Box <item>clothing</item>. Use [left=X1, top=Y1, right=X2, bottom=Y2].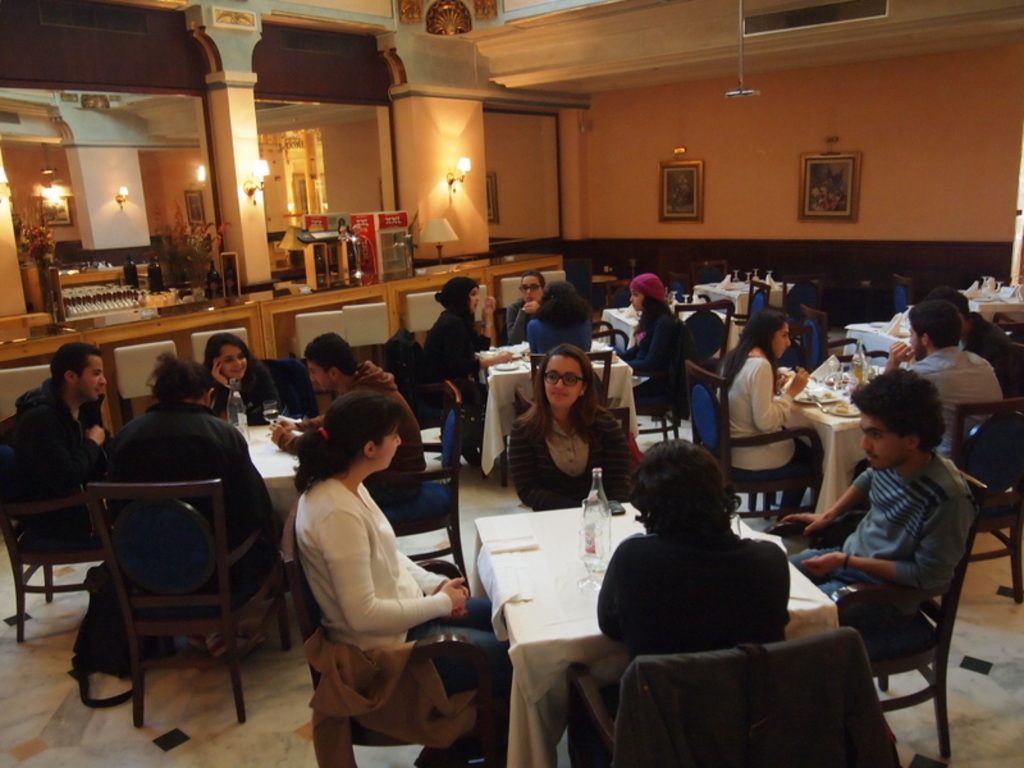
[left=507, top=296, right=545, bottom=343].
